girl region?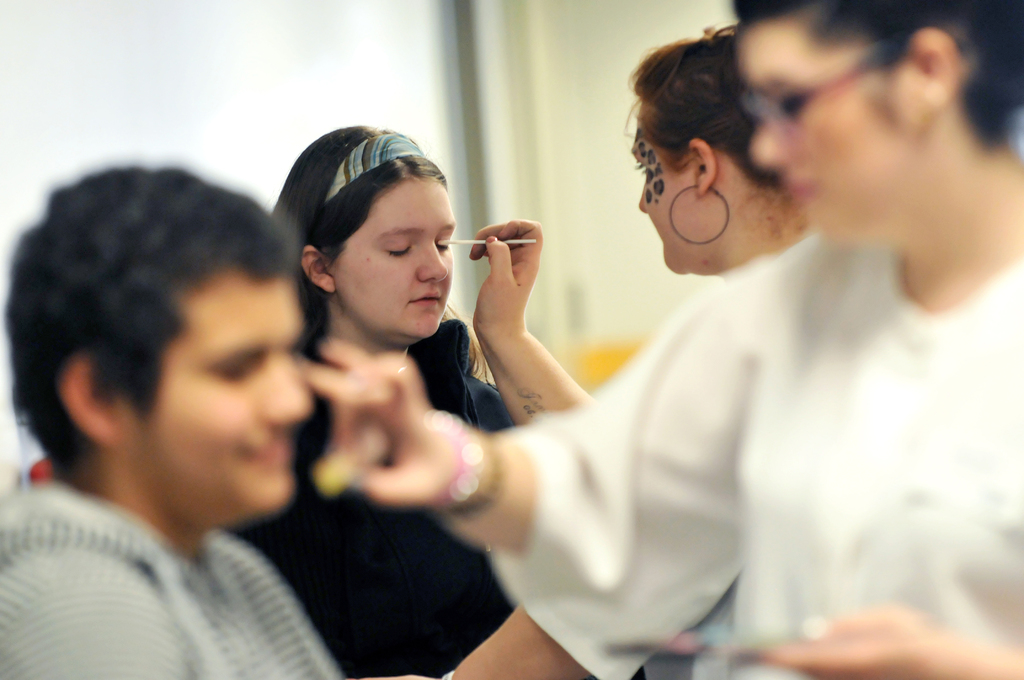
<box>226,122,518,678</box>
